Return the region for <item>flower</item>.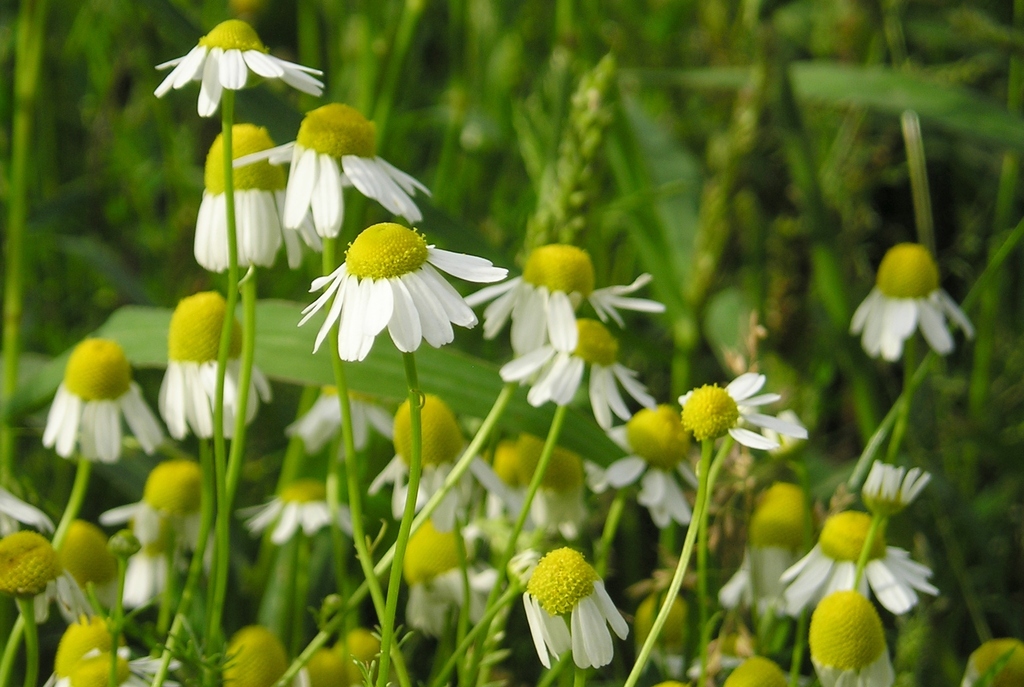
crop(715, 530, 812, 619).
